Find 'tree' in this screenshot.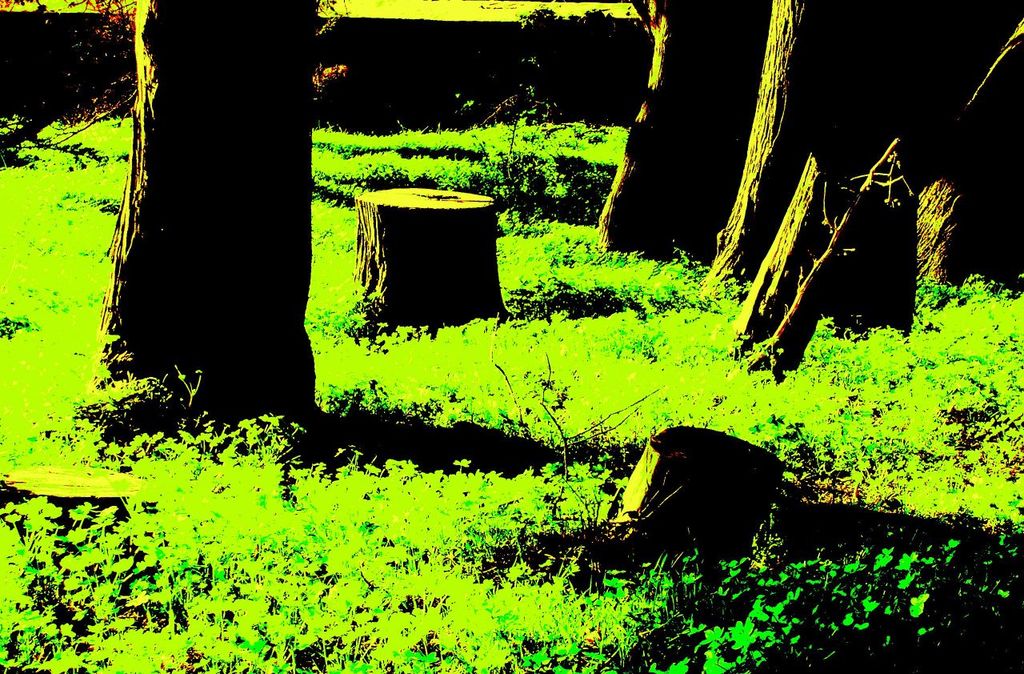
The bounding box for 'tree' is (x1=590, y1=0, x2=774, y2=251).
